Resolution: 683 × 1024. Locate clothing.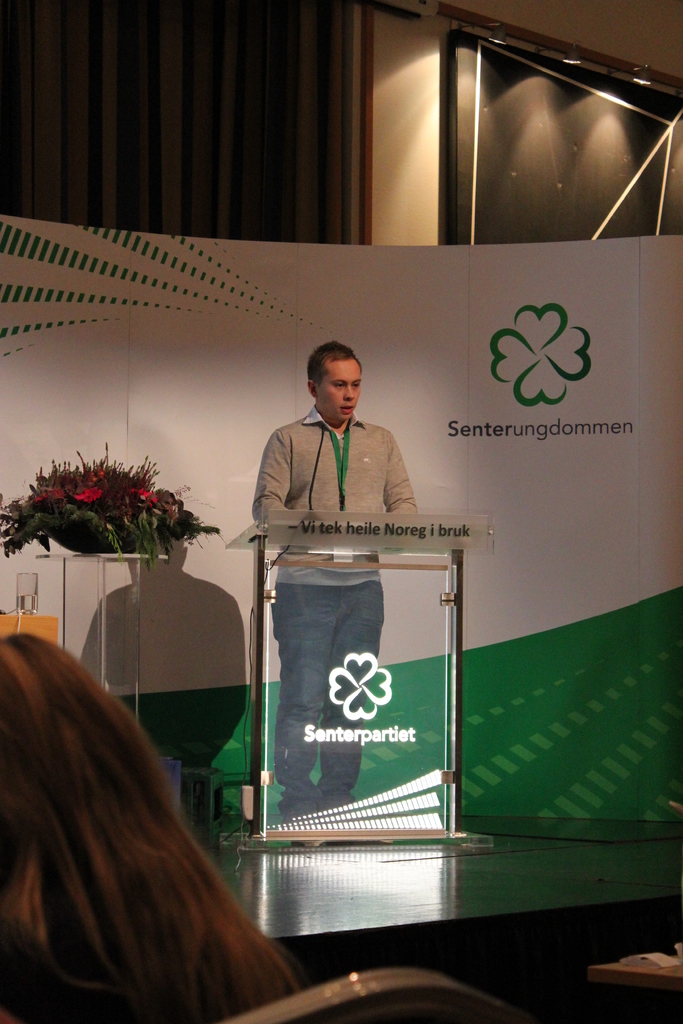
{"x1": 258, "y1": 406, "x2": 416, "y2": 805}.
